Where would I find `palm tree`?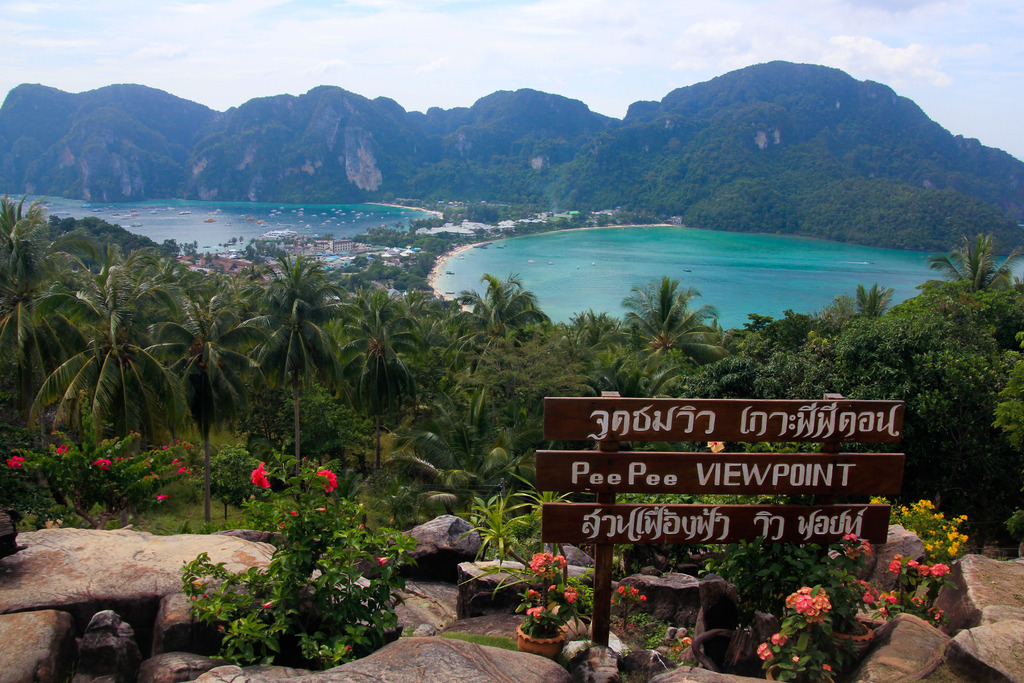
At bbox(157, 284, 247, 418).
